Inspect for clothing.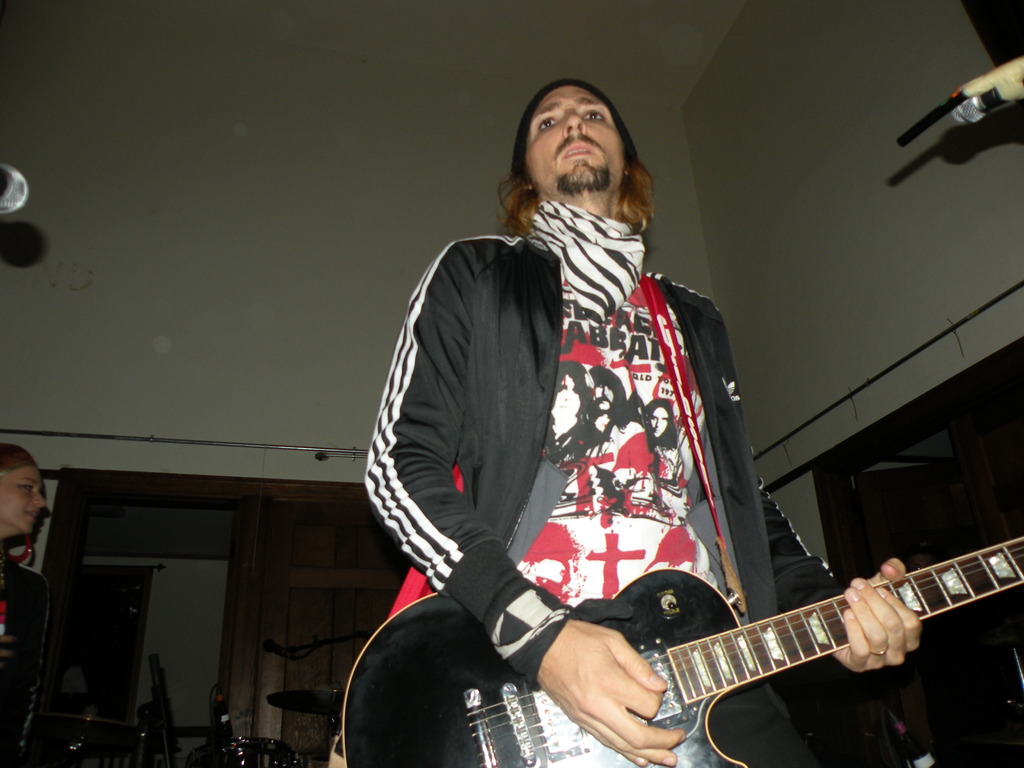
Inspection: l=365, t=142, r=763, b=762.
